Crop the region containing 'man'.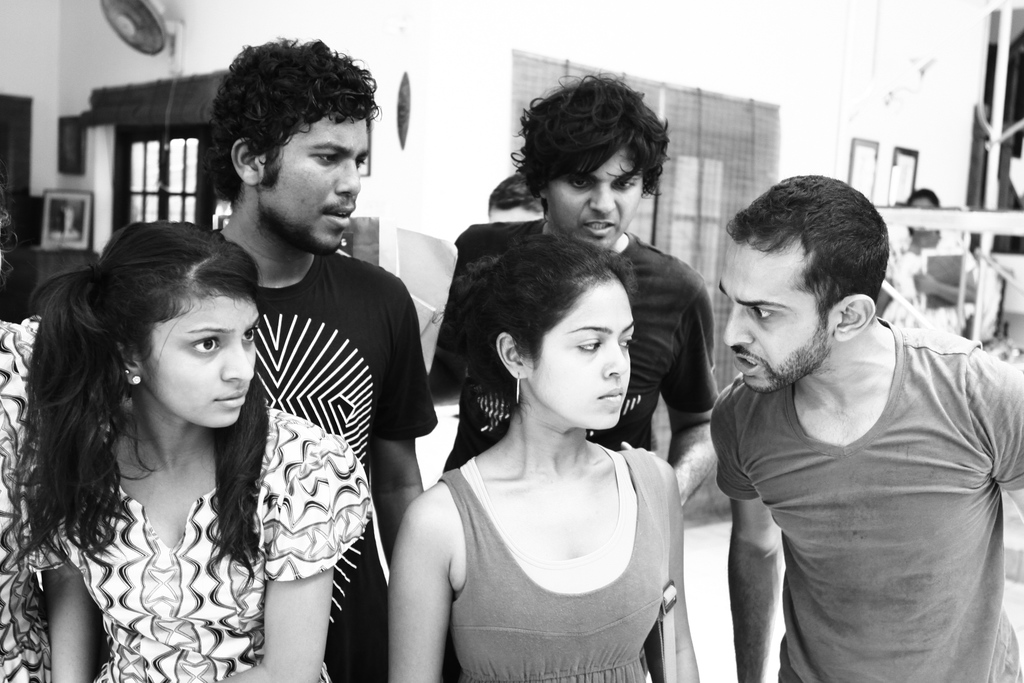
Crop region: <bbox>707, 172, 1023, 682</bbox>.
